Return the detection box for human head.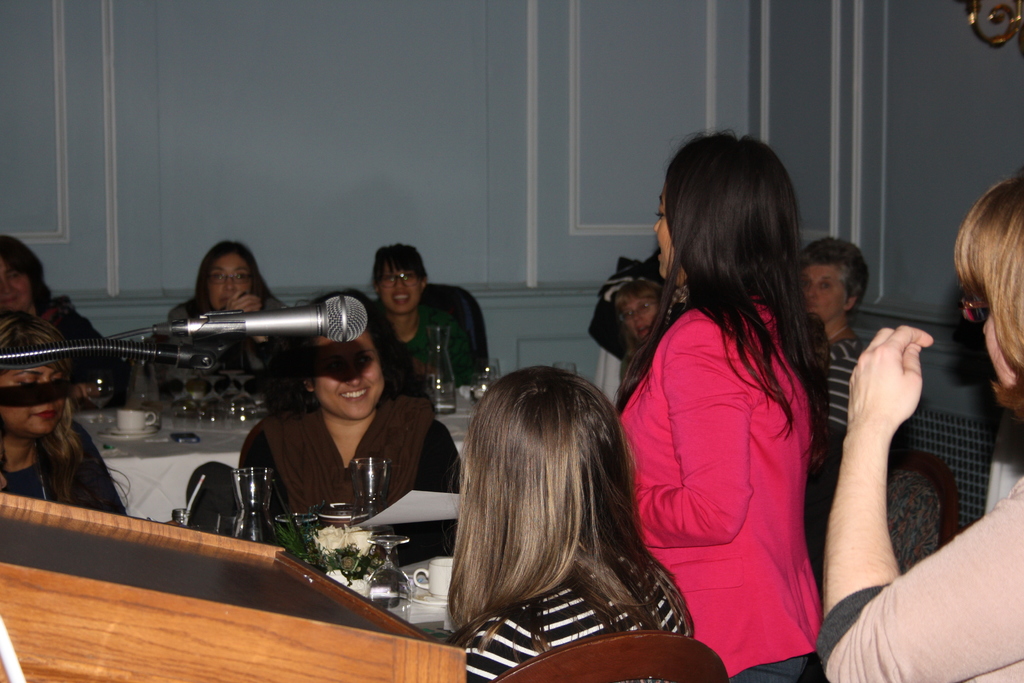
950:169:1023:411.
